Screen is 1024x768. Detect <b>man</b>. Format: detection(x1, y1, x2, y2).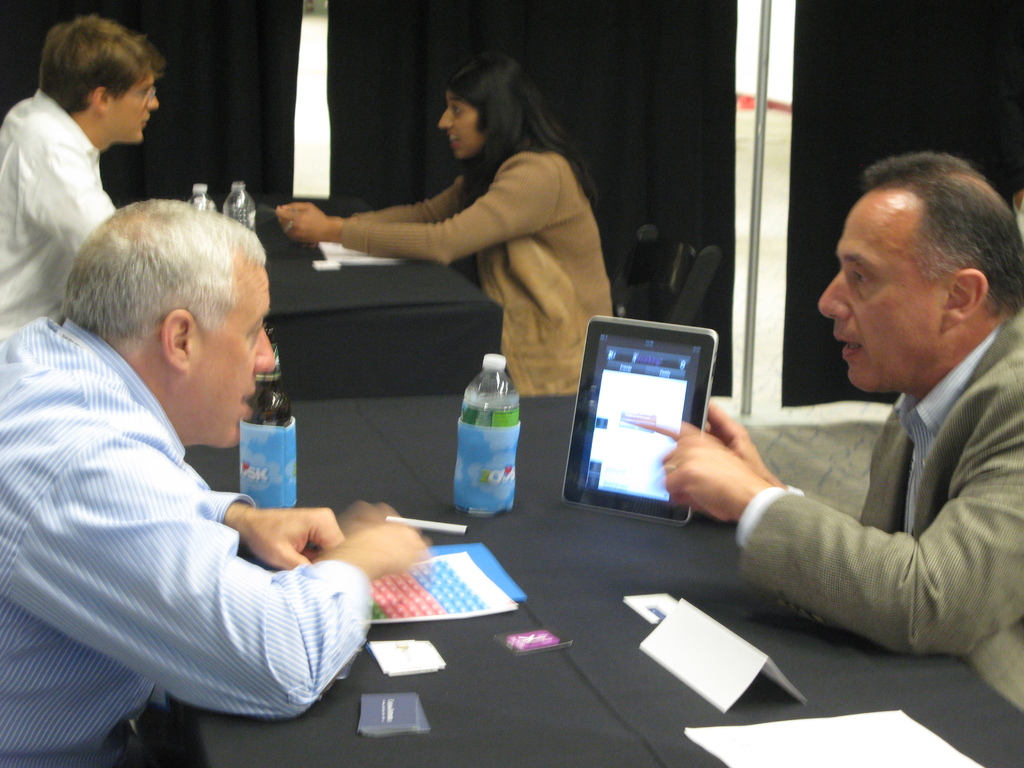
detection(11, 172, 356, 739).
